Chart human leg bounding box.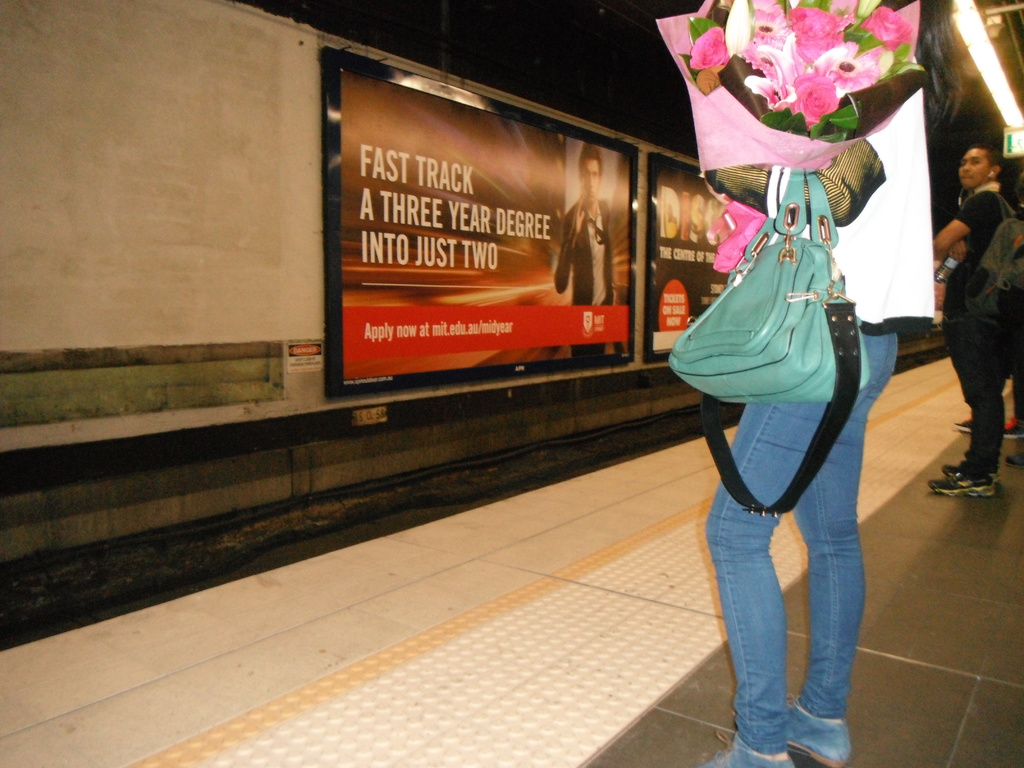
Charted: [left=703, top=335, right=901, bottom=767].
